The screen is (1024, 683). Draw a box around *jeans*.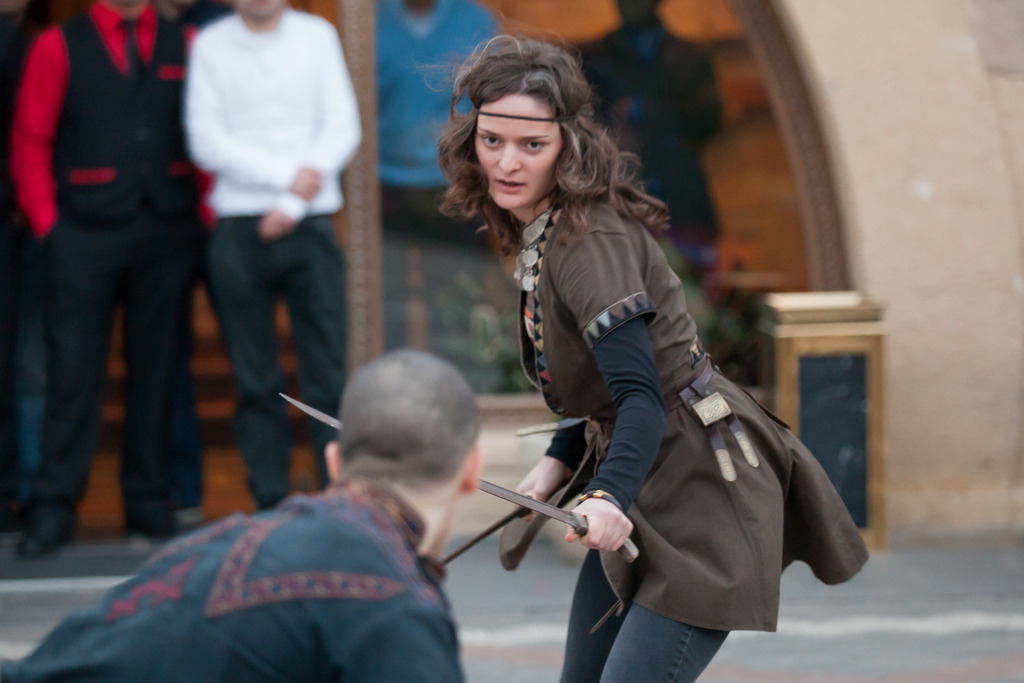
[174, 381, 209, 506].
